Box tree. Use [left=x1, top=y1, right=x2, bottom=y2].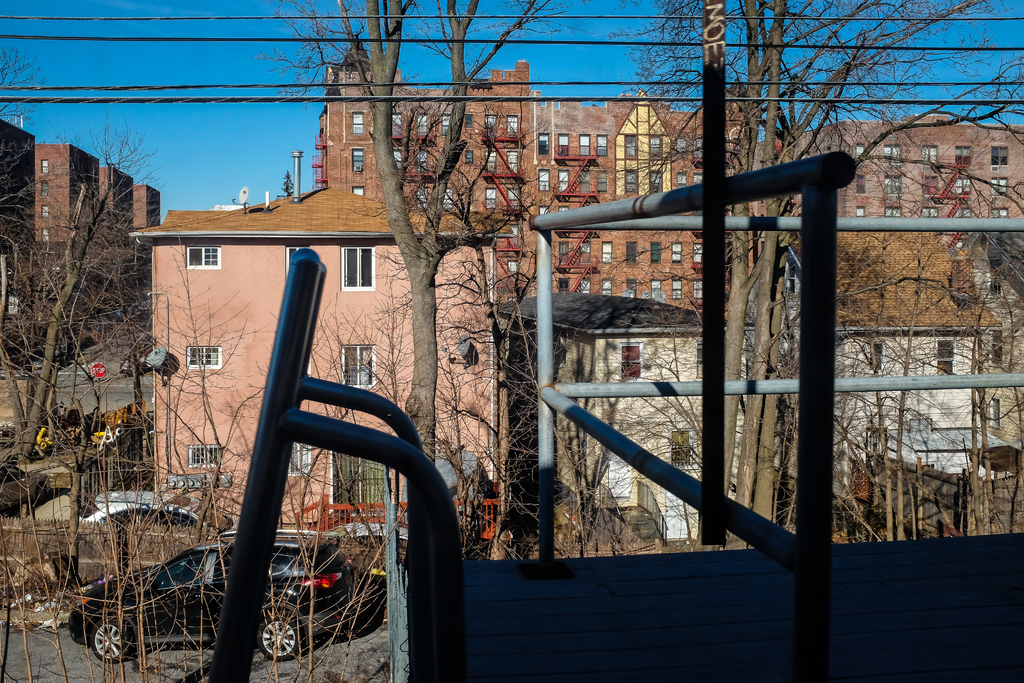
[left=604, top=0, right=1017, bottom=563].
